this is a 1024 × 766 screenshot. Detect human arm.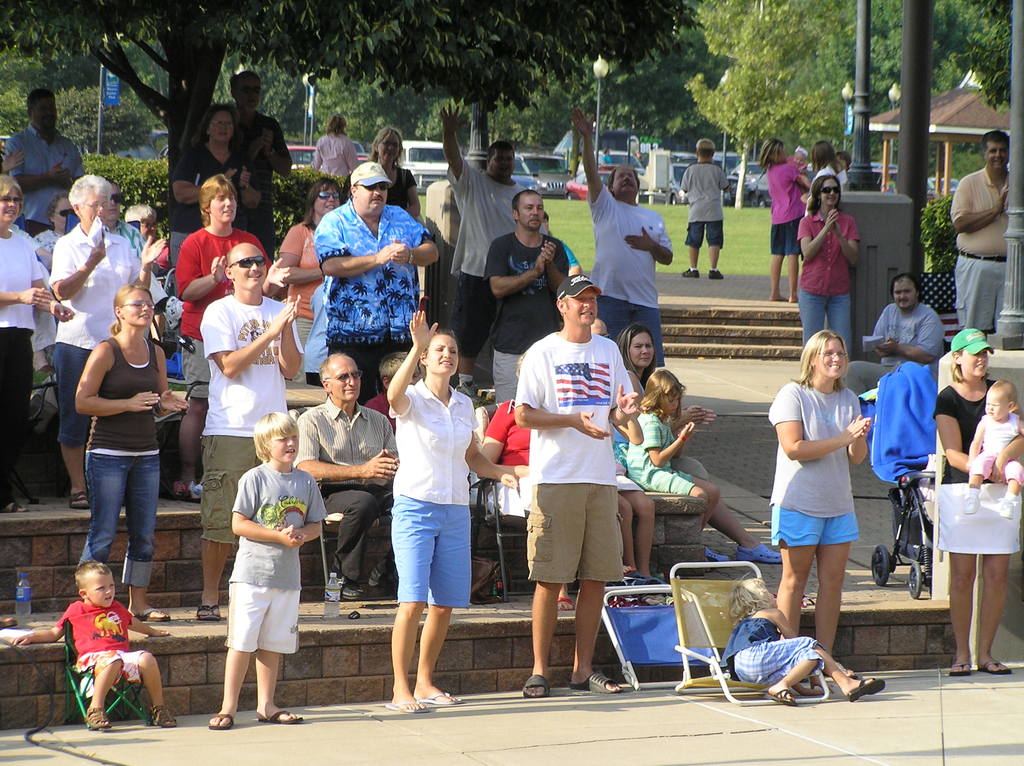
838, 211, 940, 317.
